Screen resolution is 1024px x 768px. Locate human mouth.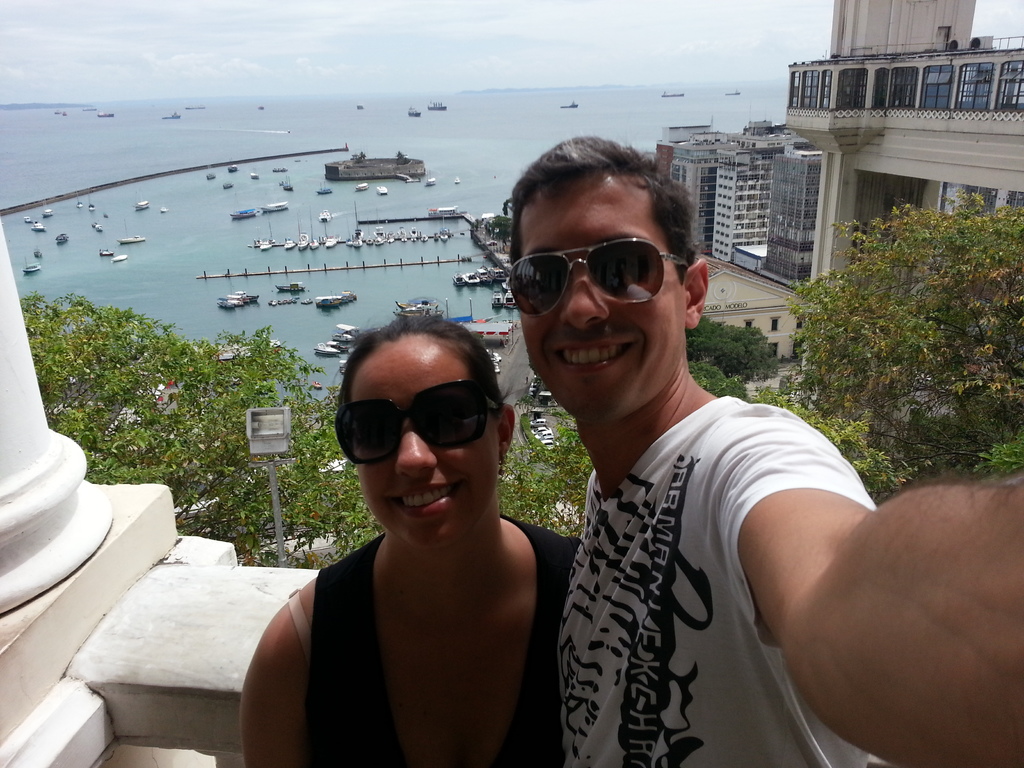
<box>393,481,461,523</box>.
